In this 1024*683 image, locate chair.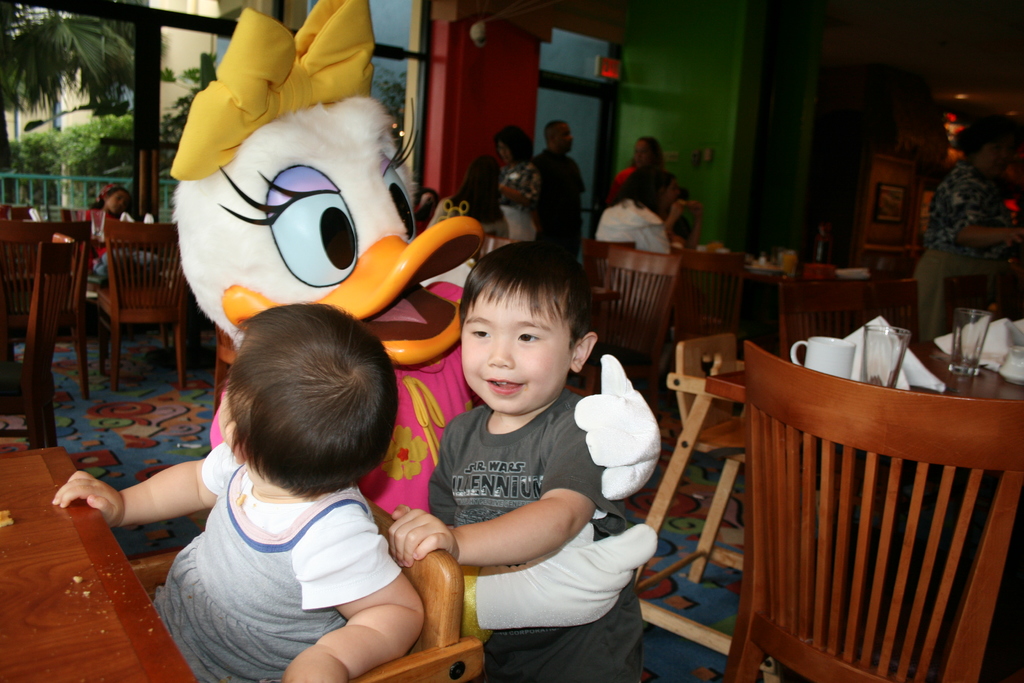
Bounding box: pyautogui.locateOnScreen(566, 247, 680, 425).
